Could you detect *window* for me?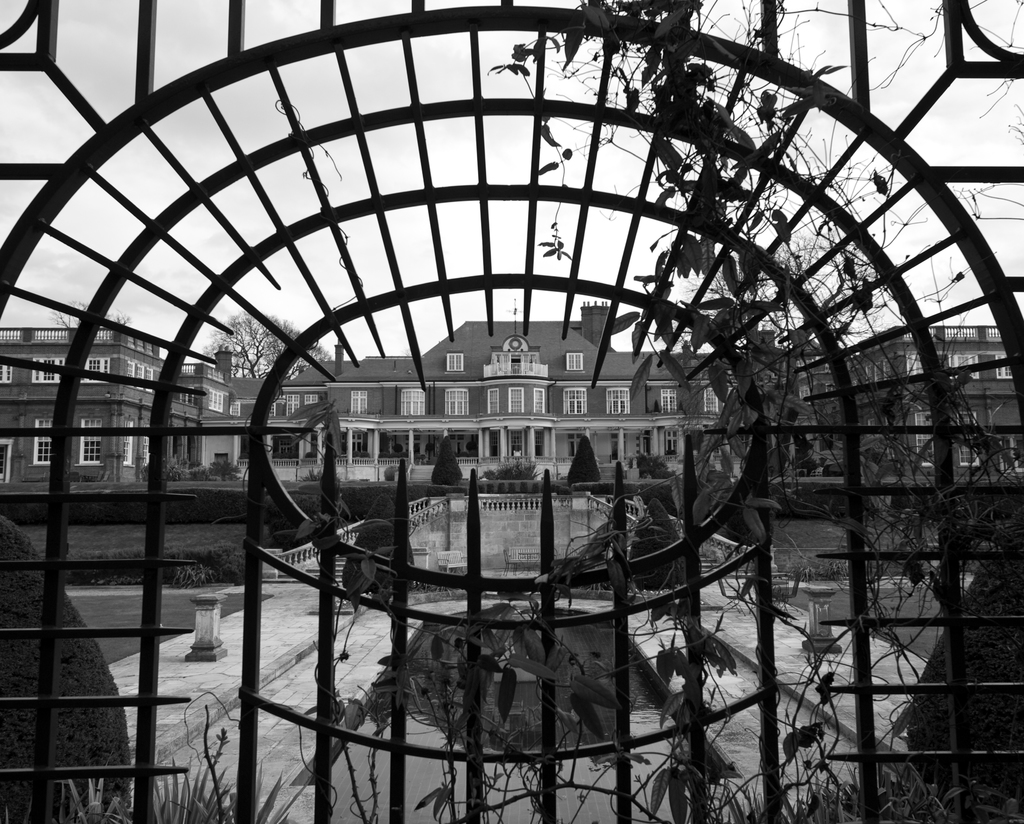
Detection result: [207,389,223,408].
